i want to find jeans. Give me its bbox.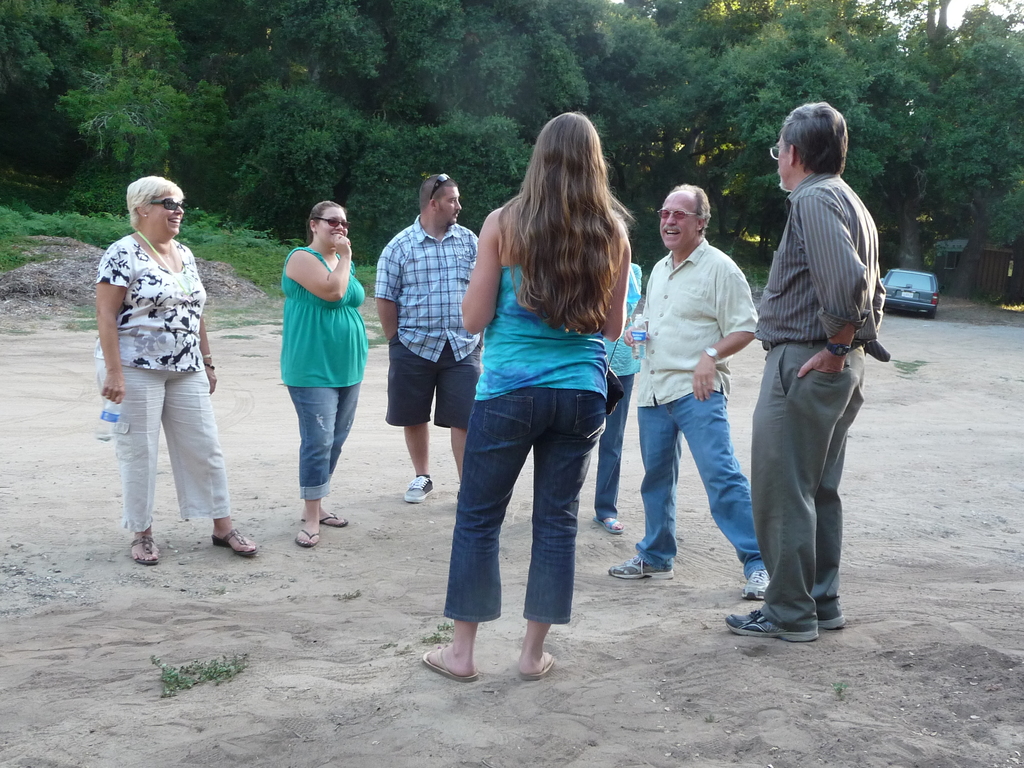
<region>281, 382, 360, 508</region>.
